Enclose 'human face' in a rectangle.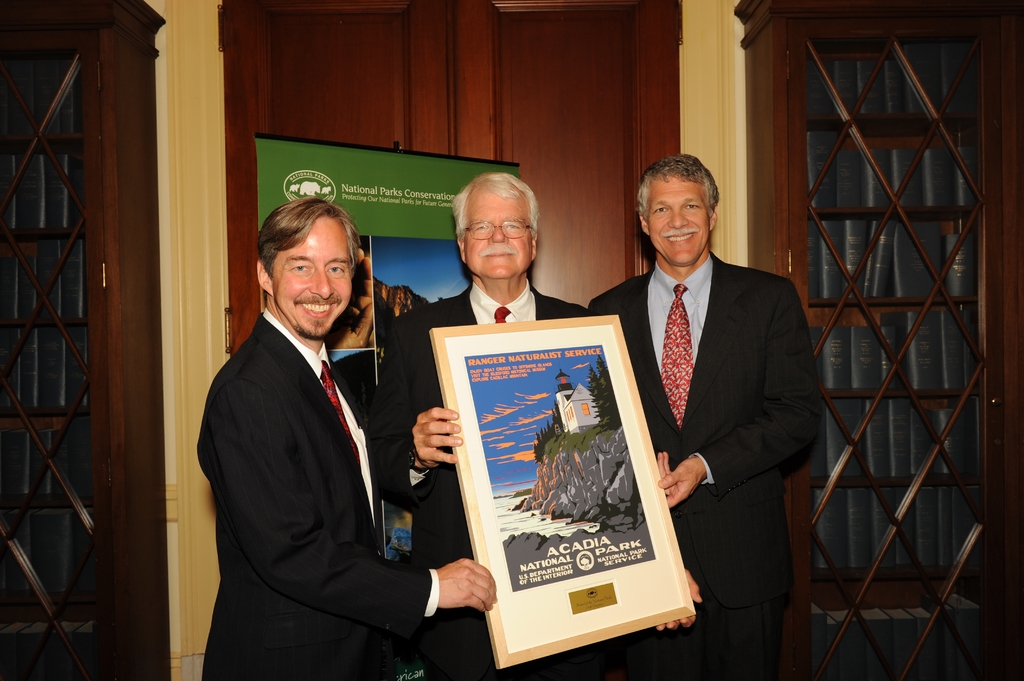
detection(645, 182, 712, 273).
